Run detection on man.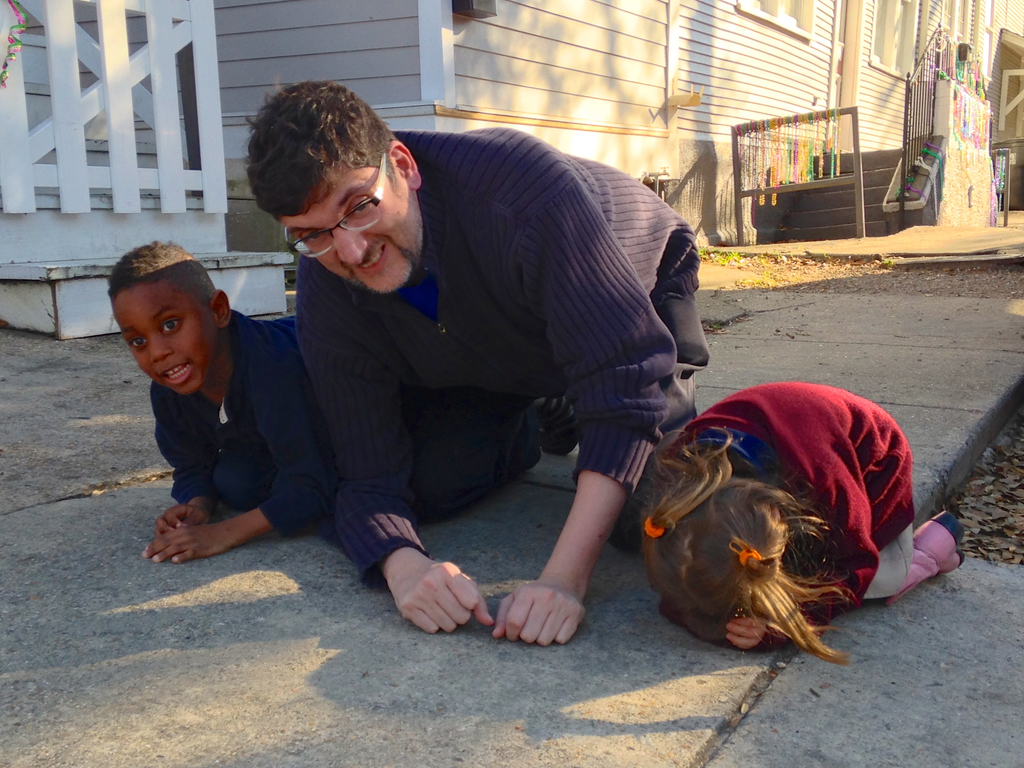
Result: <box>230,71,704,657</box>.
